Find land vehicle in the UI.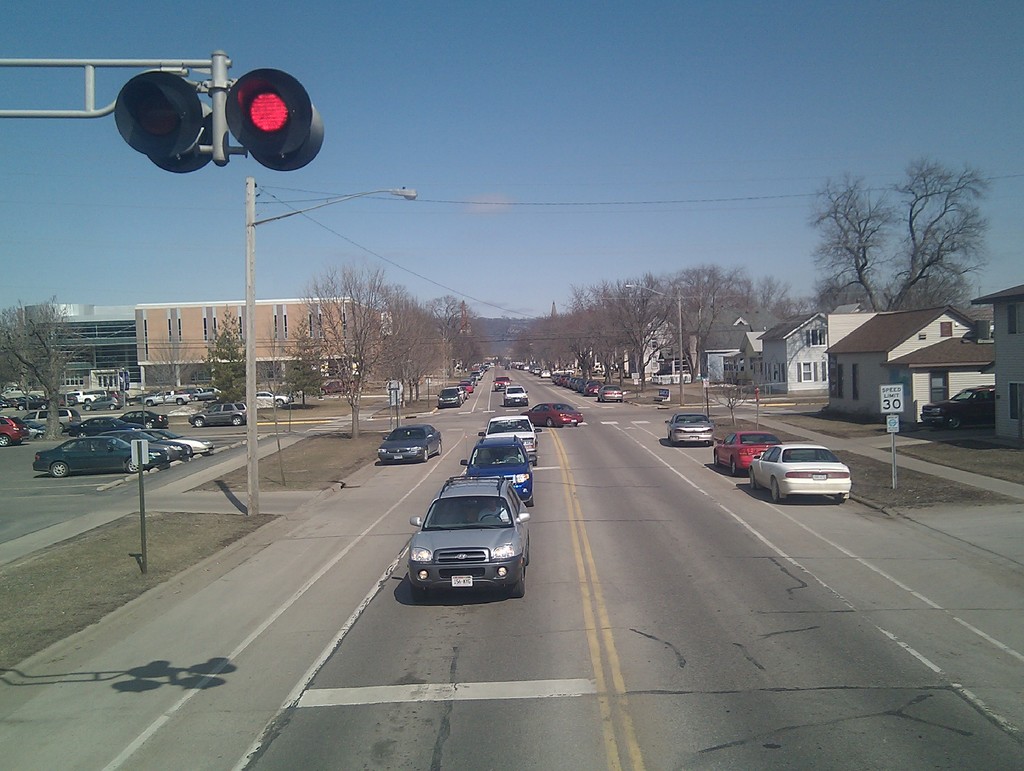
UI element at 921/383/1000/430.
